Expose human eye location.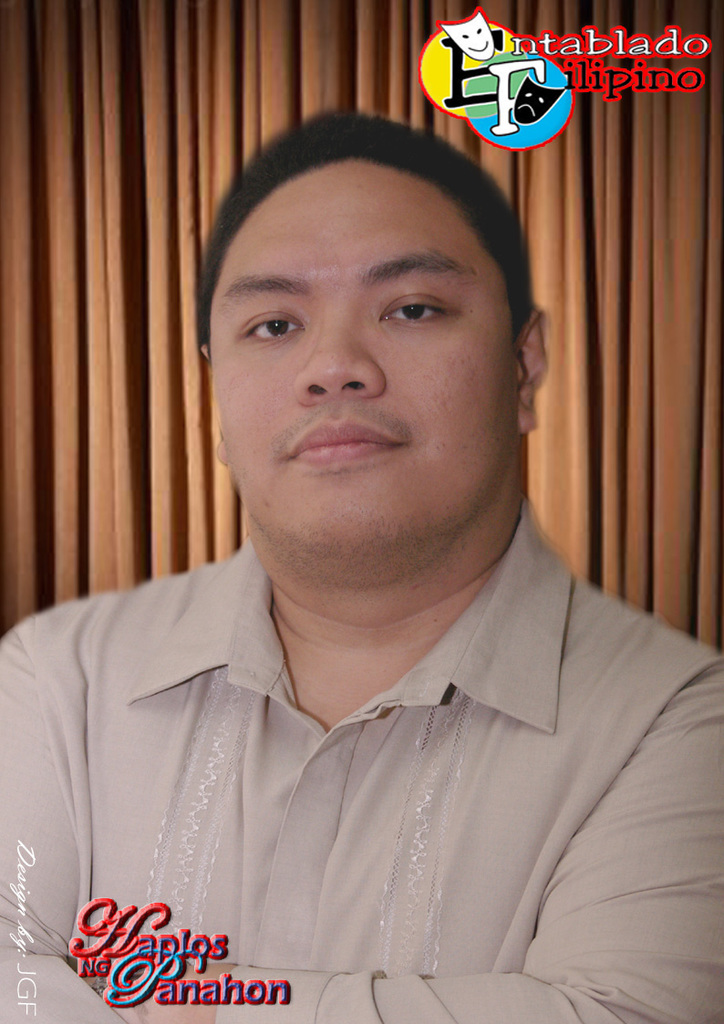
Exposed at [x1=238, y1=315, x2=305, y2=342].
